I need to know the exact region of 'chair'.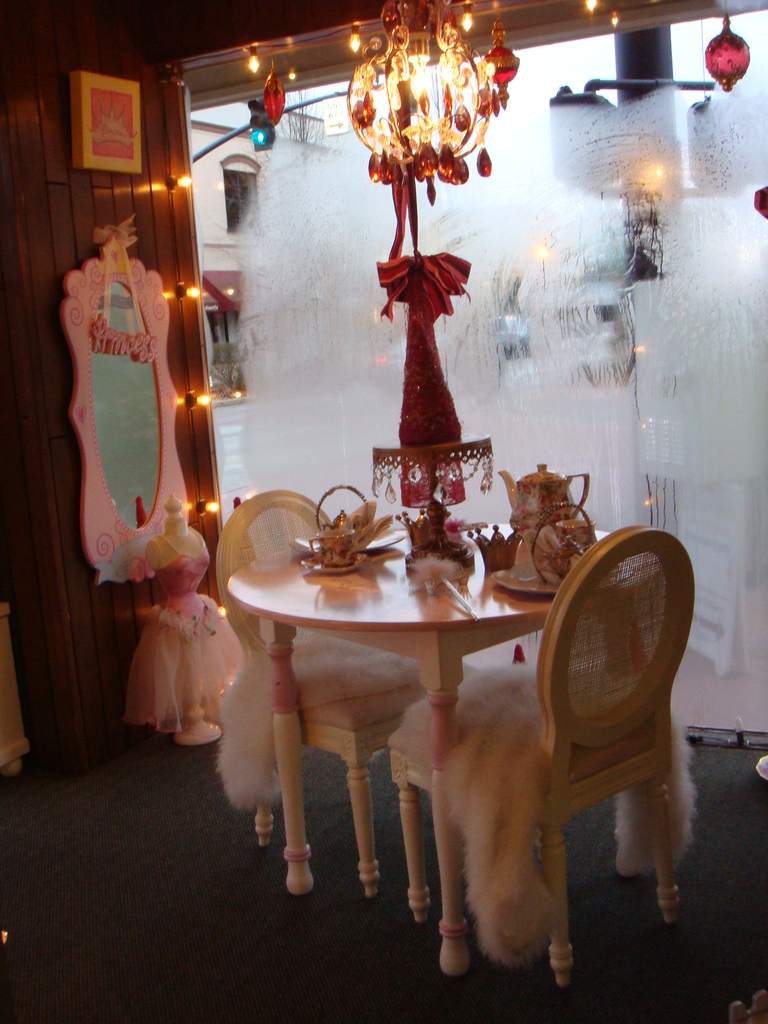
Region: (x1=217, y1=485, x2=479, y2=903).
